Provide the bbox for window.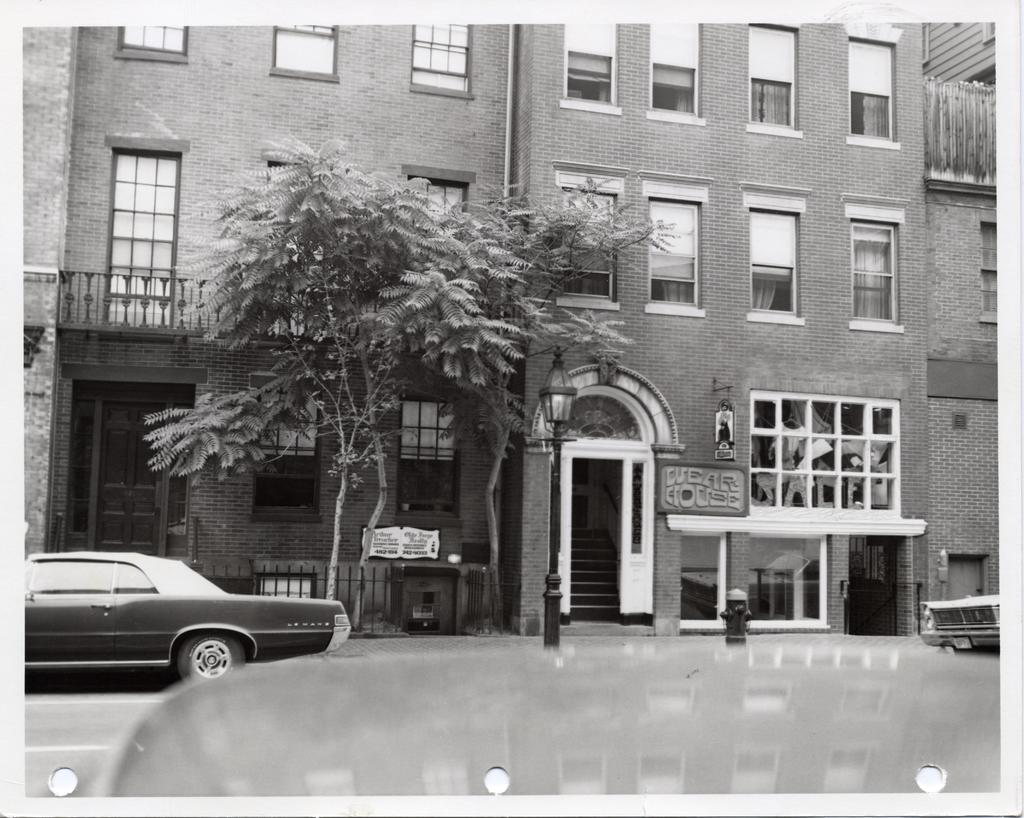
pyautogui.locateOnScreen(645, 18, 705, 128).
